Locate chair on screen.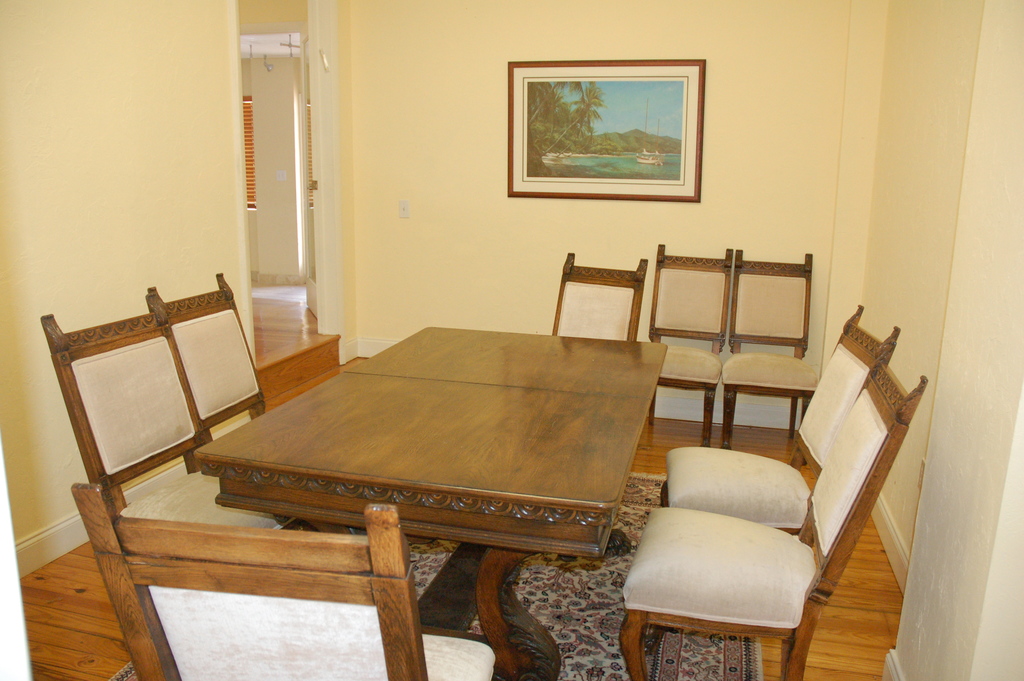
On screen at (left=709, top=242, right=809, bottom=438).
